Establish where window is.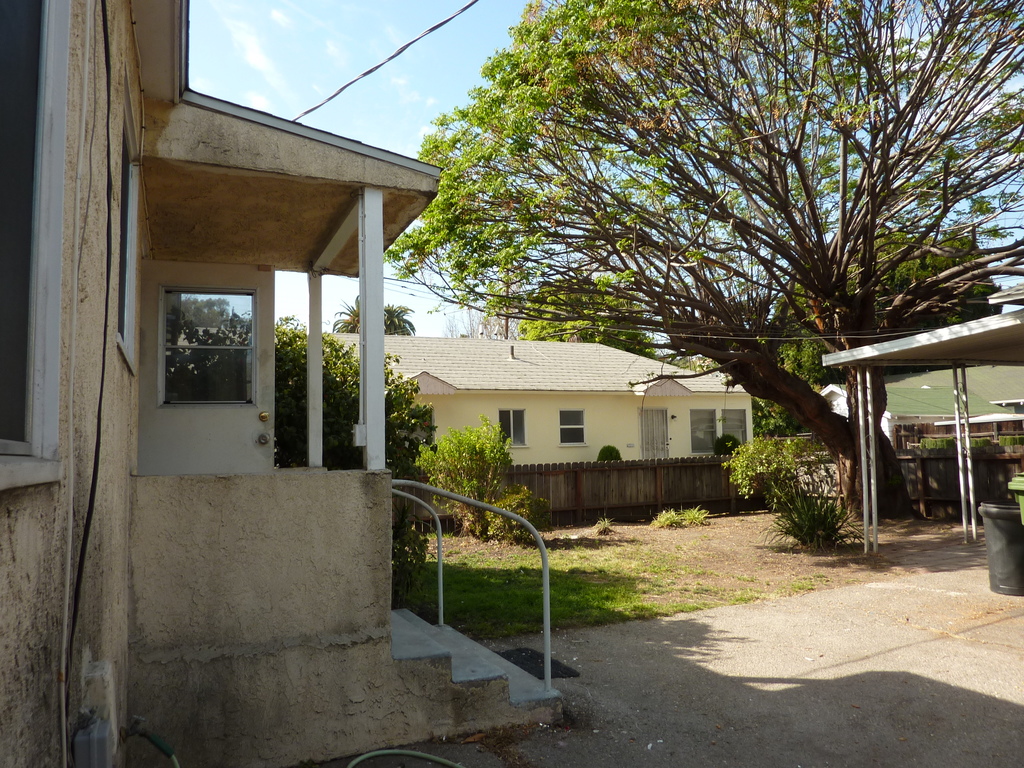
Established at select_region(497, 408, 531, 445).
